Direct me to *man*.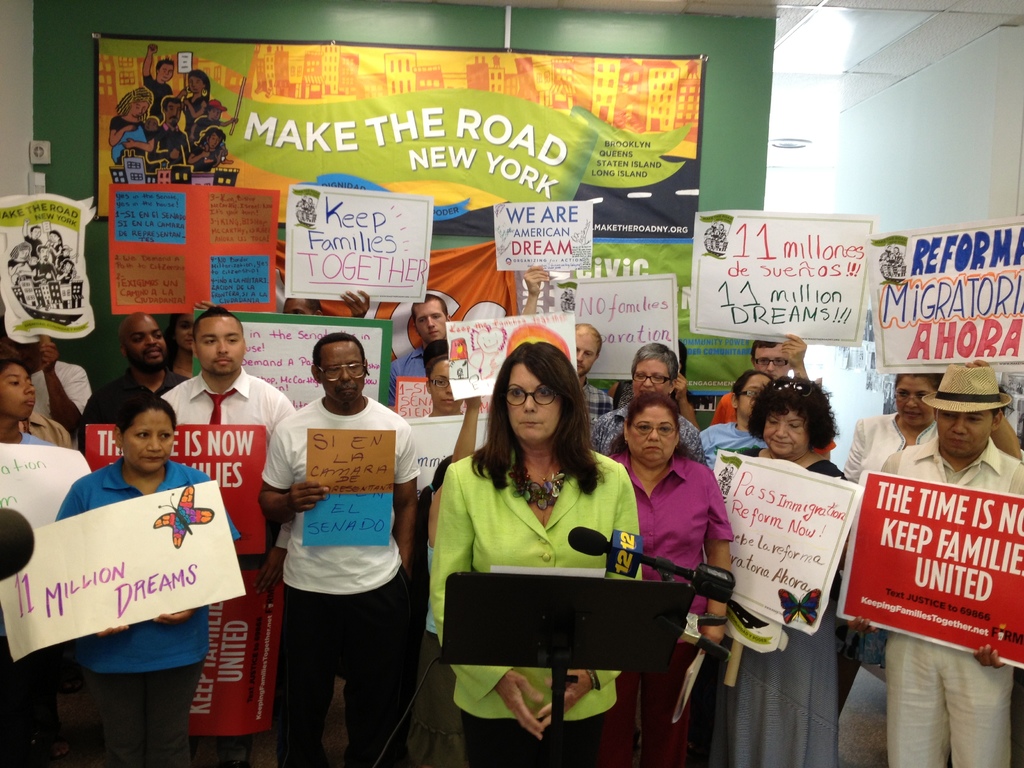
Direction: l=710, t=340, r=837, b=460.
